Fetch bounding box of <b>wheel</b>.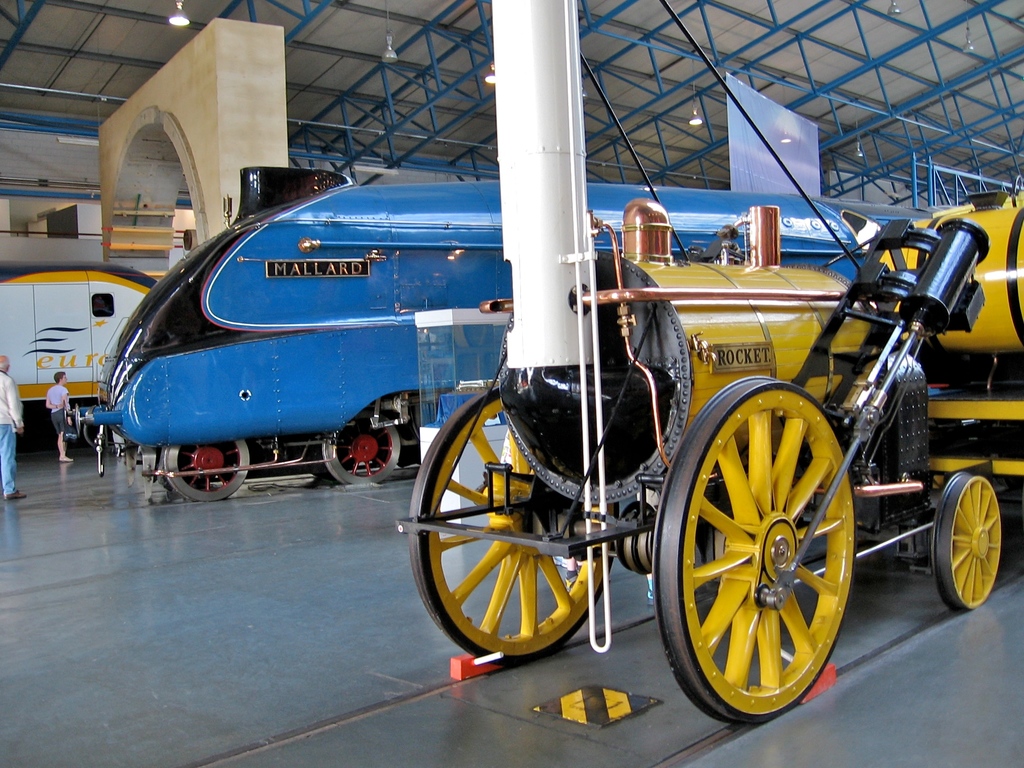
Bbox: x1=667 y1=374 x2=856 y2=711.
